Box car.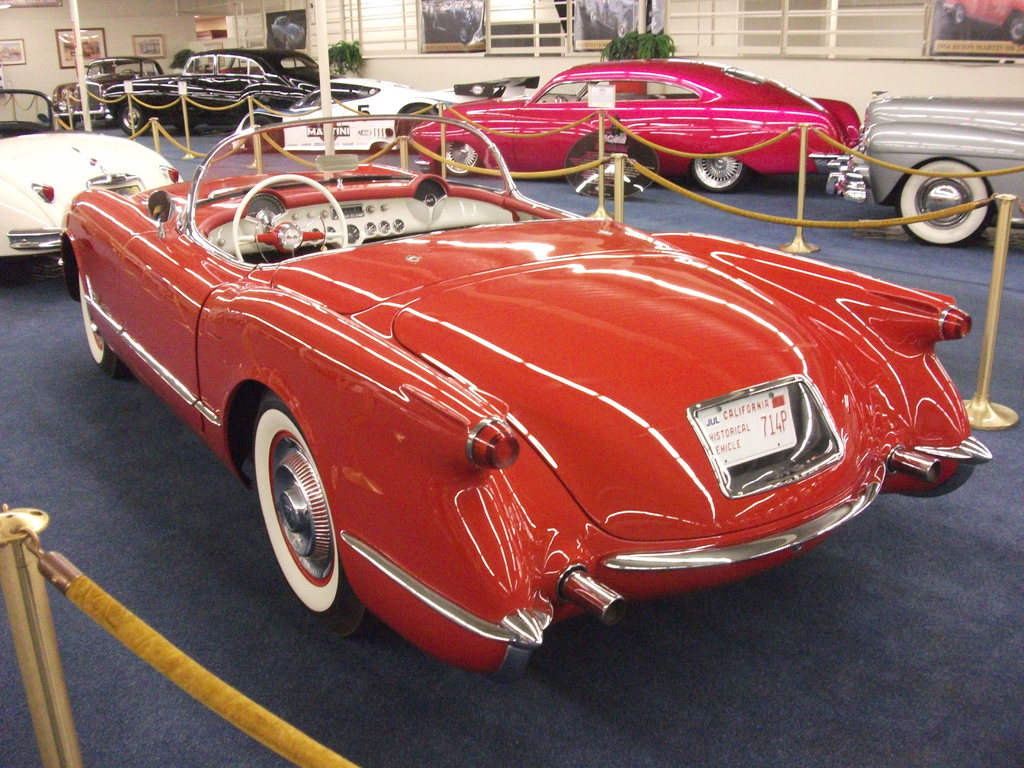
(x1=415, y1=58, x2=865, y2=199).
